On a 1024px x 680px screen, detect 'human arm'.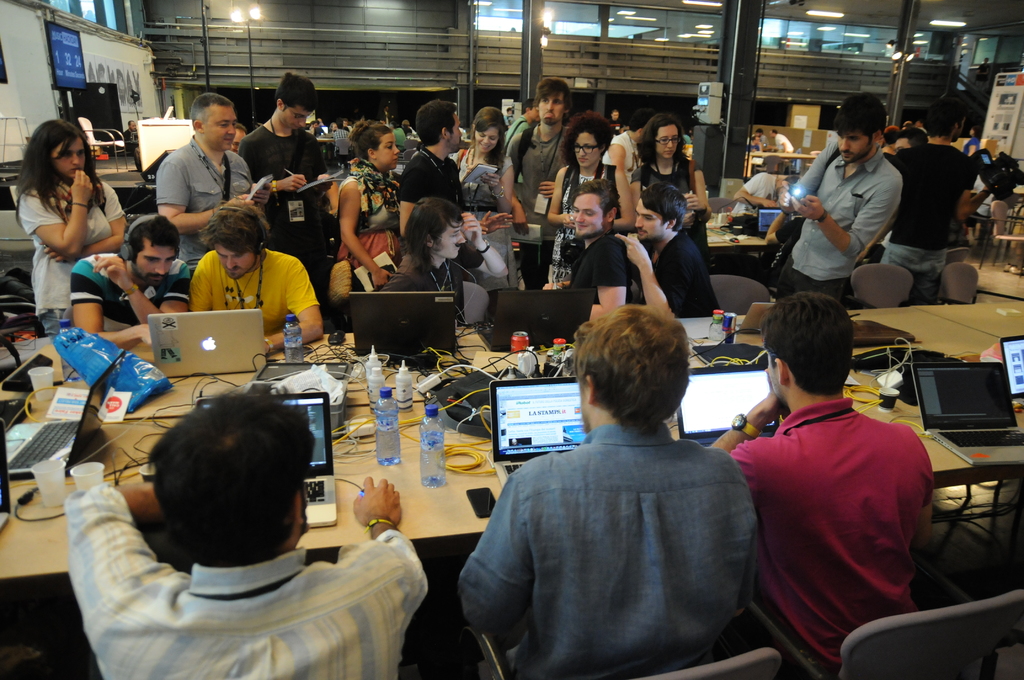
bbox(477, 218, 492, 248).
